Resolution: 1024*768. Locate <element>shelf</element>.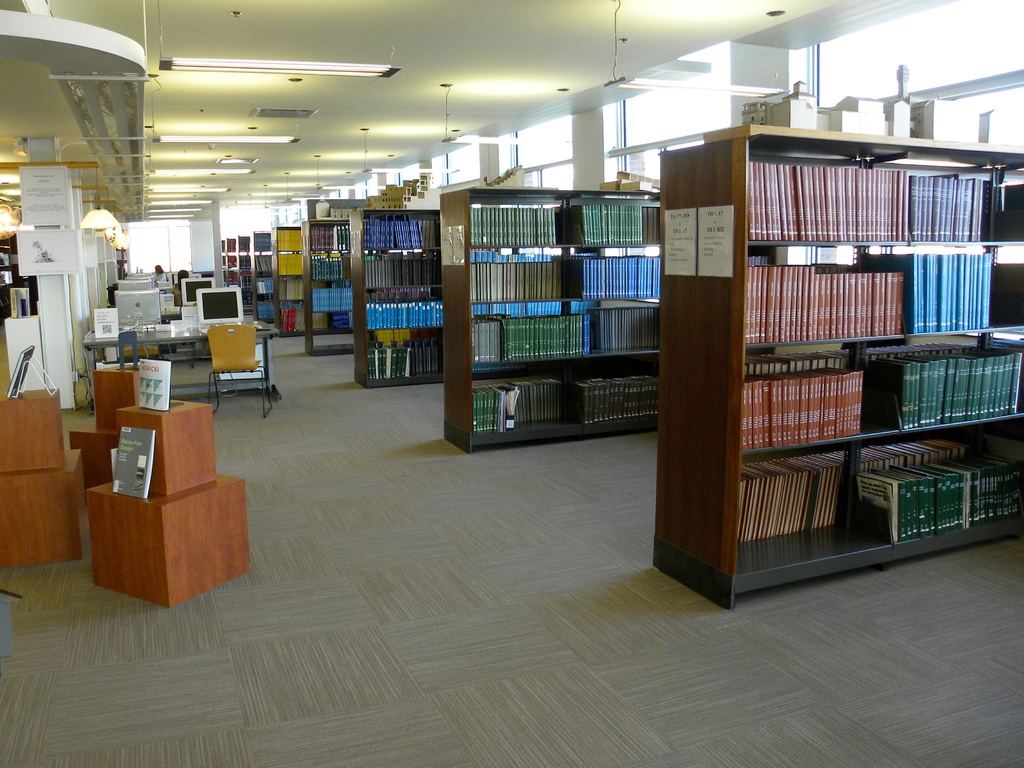
[272,221,303,338].
